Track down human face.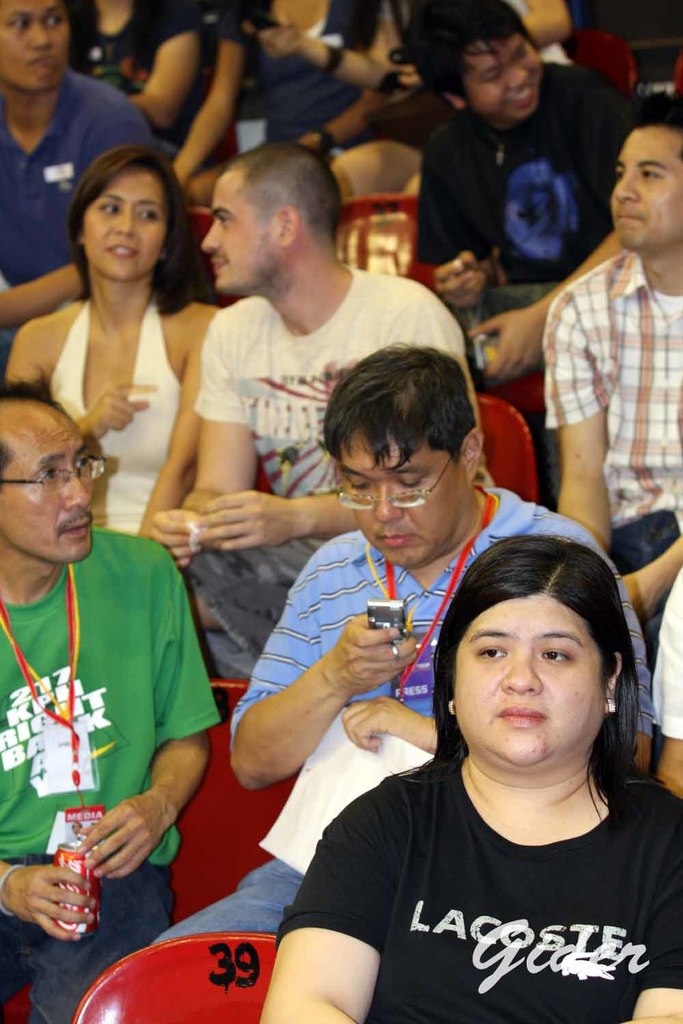
Tracked to <bbox>204, 182, 281, 294</bbox>.
